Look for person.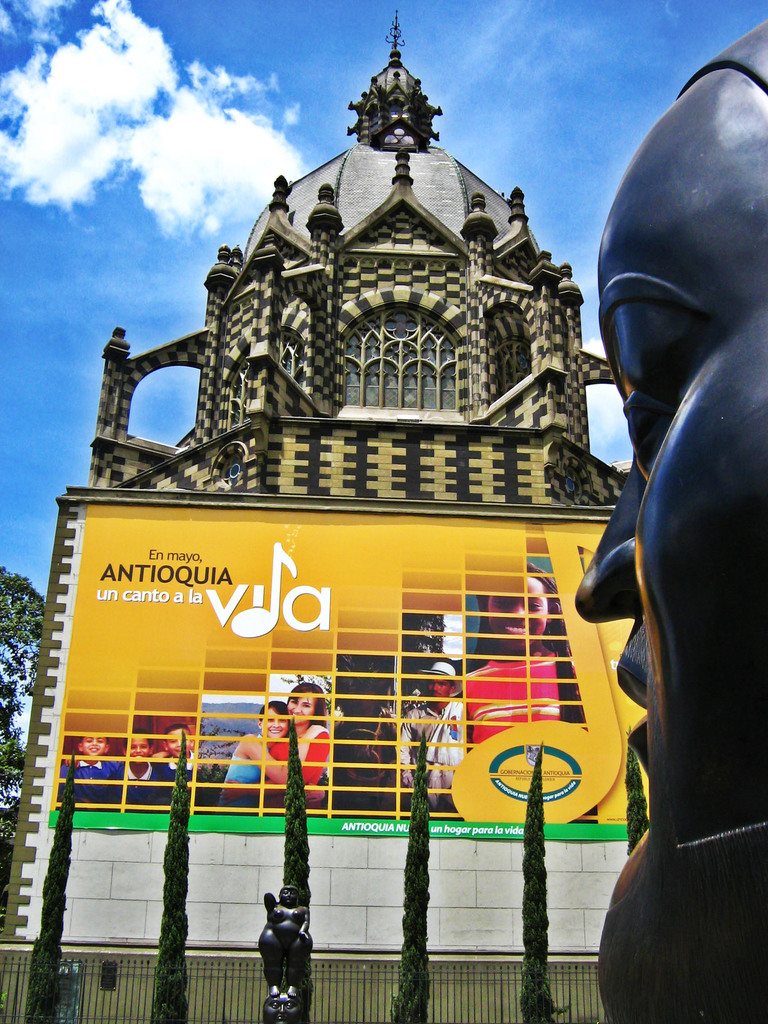
Found: 573, 15, 767, 1023.
